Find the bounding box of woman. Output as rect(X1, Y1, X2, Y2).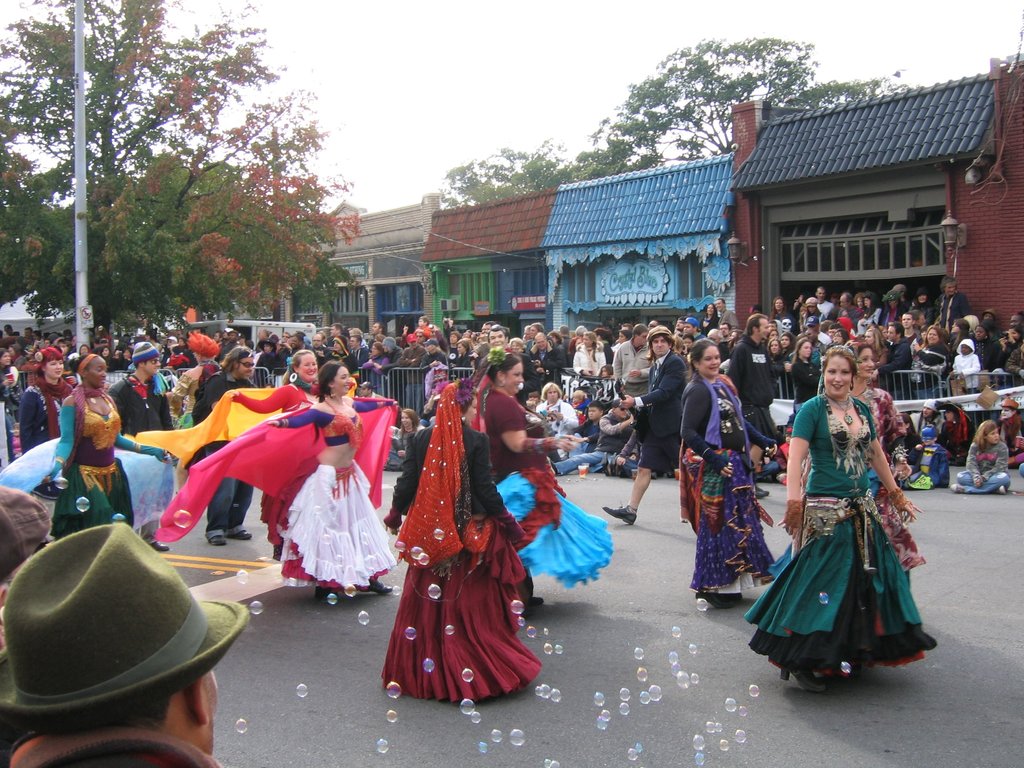
rect(767, 327, 779, 339).
